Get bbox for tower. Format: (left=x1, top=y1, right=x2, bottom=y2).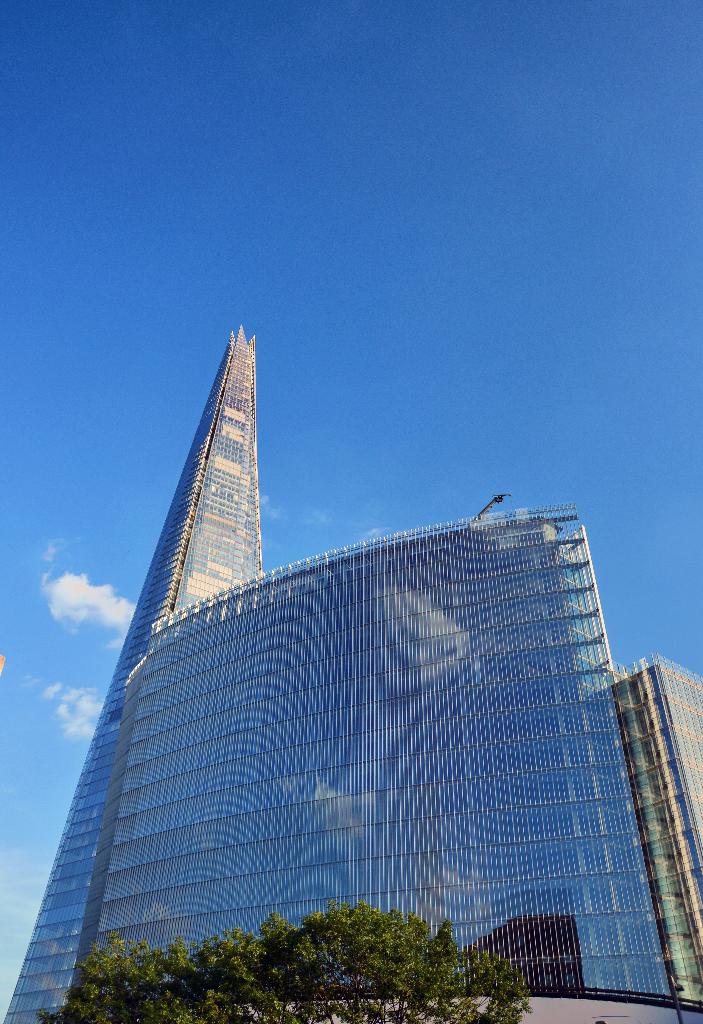
(left=0, top=322, right=702, bottom=1023).
